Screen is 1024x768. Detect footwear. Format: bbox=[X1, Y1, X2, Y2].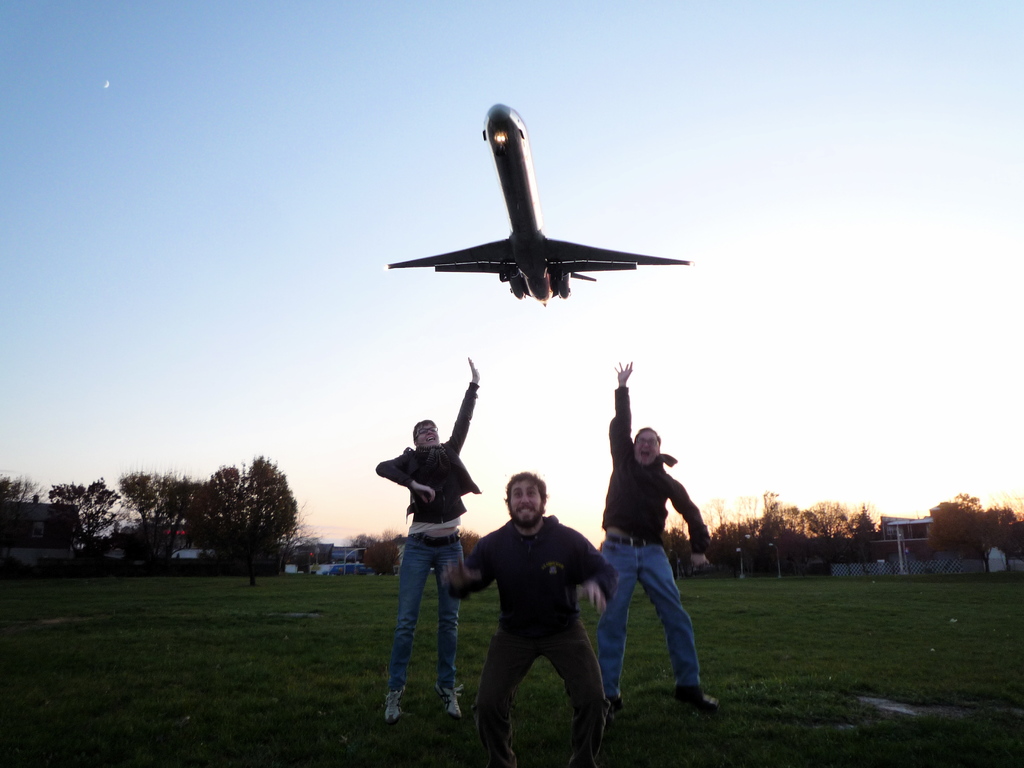
bbox=[606, 691, 627, 719].
